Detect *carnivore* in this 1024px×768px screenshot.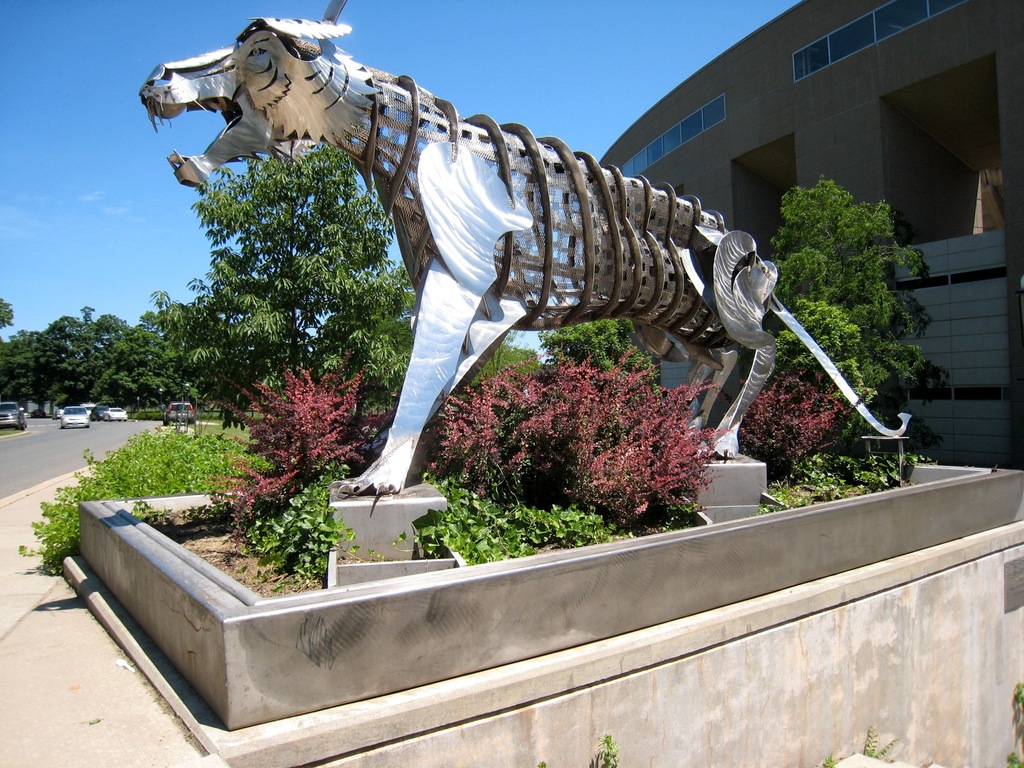
Detection: <region>226, 39, 721, 536</region>.
